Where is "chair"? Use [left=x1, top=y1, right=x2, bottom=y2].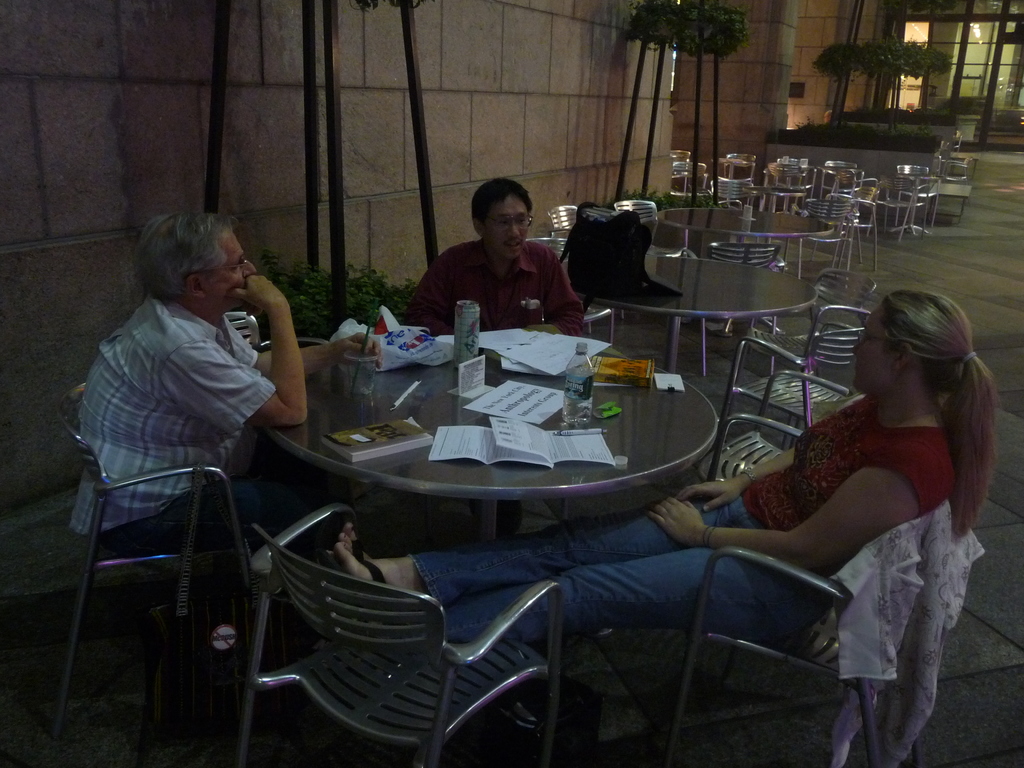
[left=666, top=147, right=690, bottom=195].
